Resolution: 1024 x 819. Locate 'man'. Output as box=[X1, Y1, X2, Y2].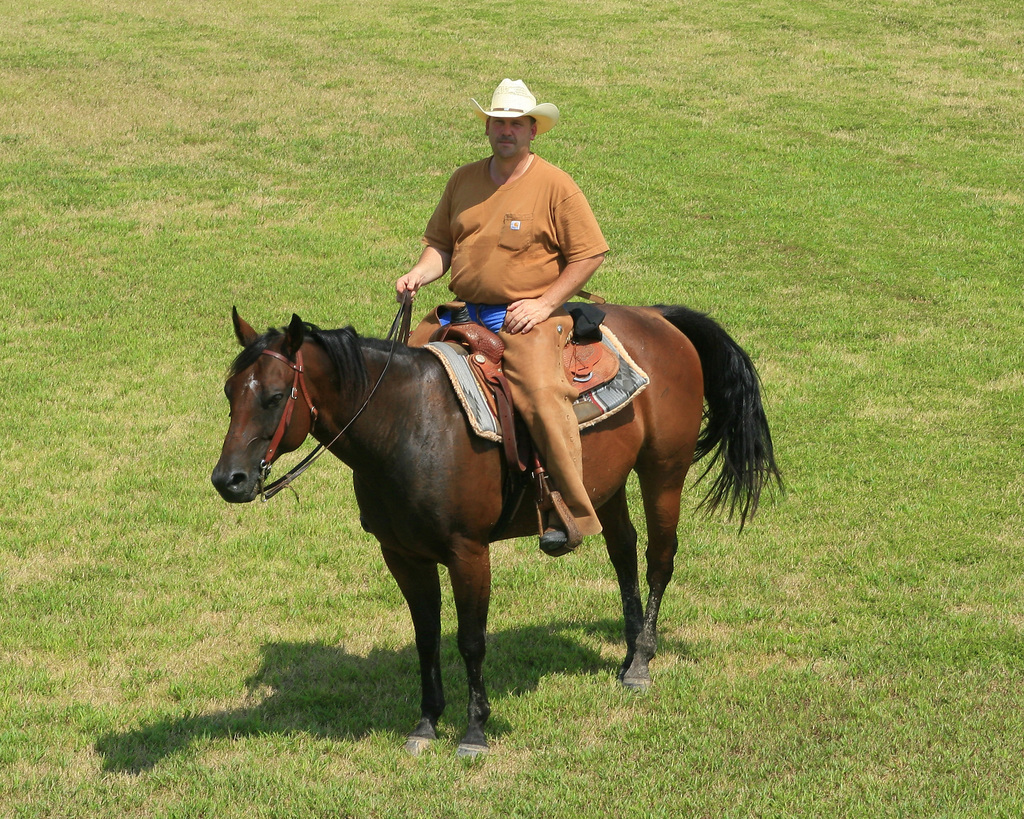
box=[397, 78, 611, 556].
